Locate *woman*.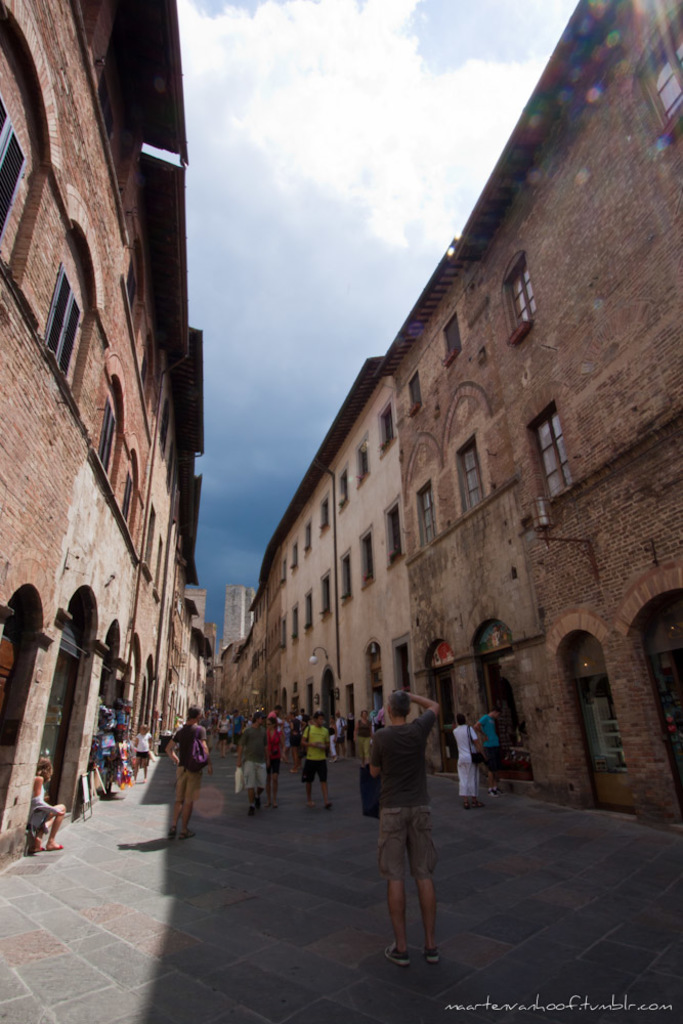
Bounding box: 368, 684, 438, 967.
